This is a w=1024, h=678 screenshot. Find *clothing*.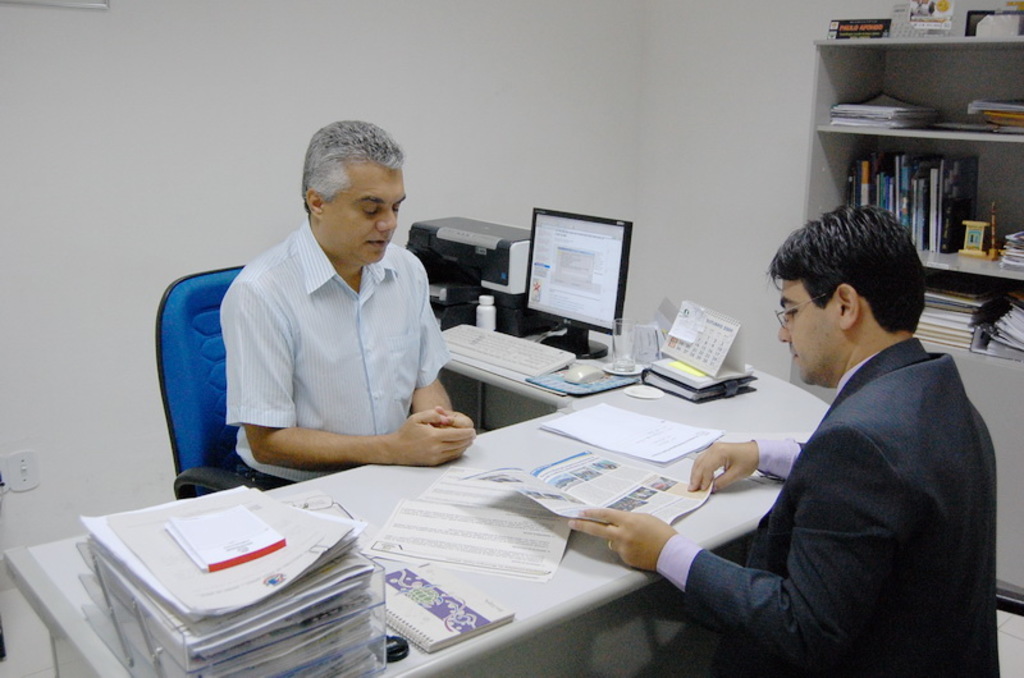
Bounding box: <region>193, 202, 466, 482</region>.
